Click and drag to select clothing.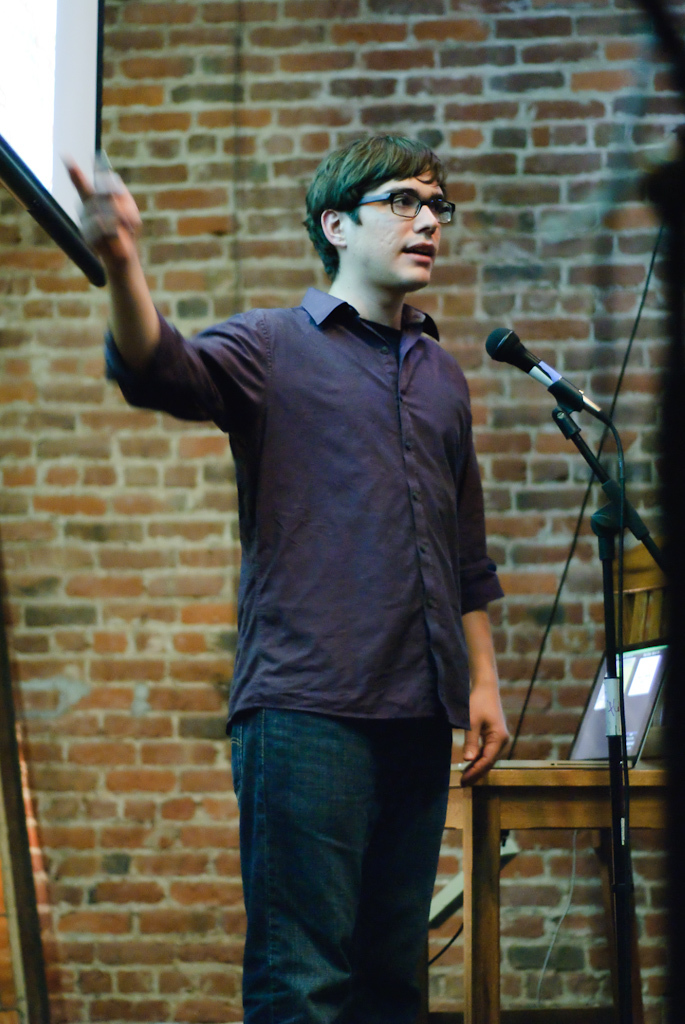
Selection: locate(99, 275, 500, 1023).
